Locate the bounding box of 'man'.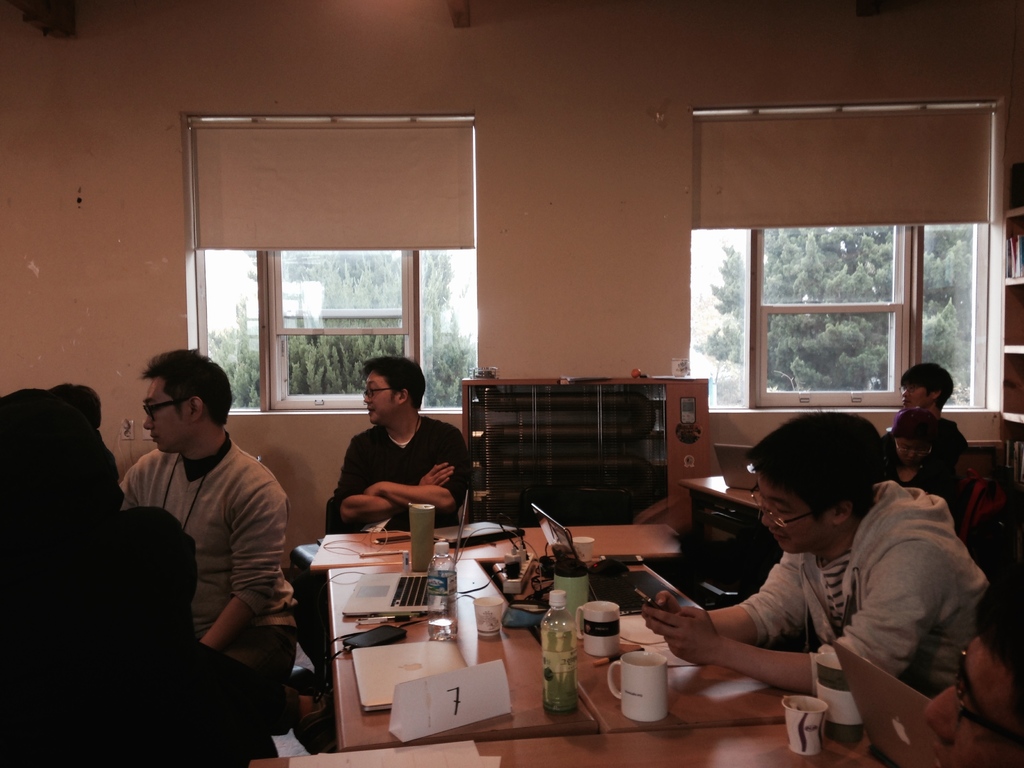
Bounding box: locate(118, 332, 307, 686).
